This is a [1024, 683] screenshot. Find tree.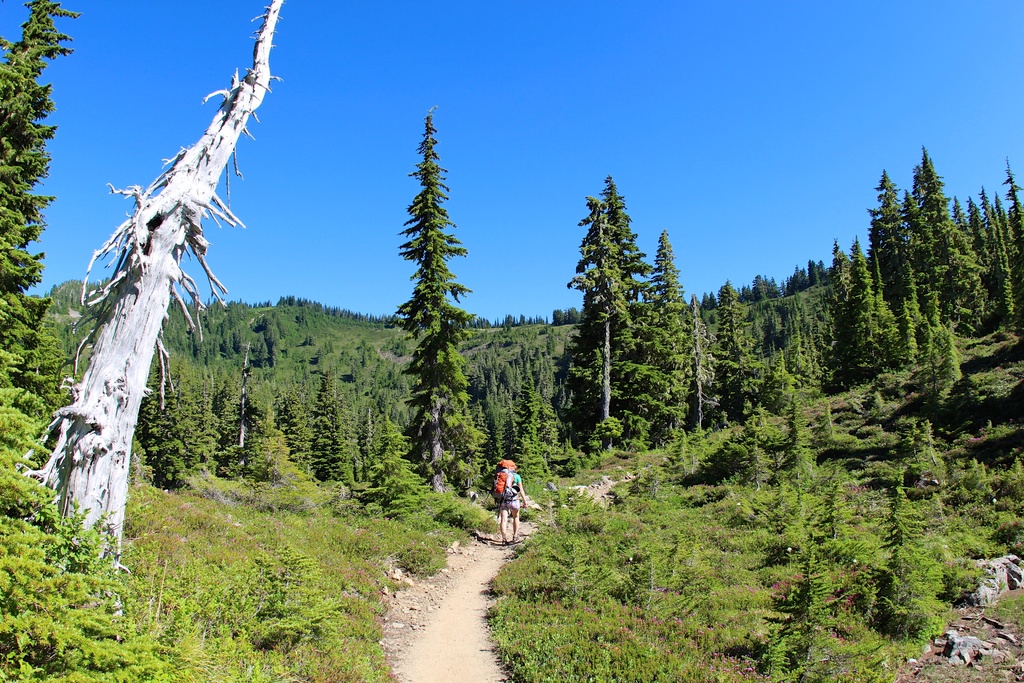
Bounding box: x1=785, y1=315, x2=814, y2=375.
